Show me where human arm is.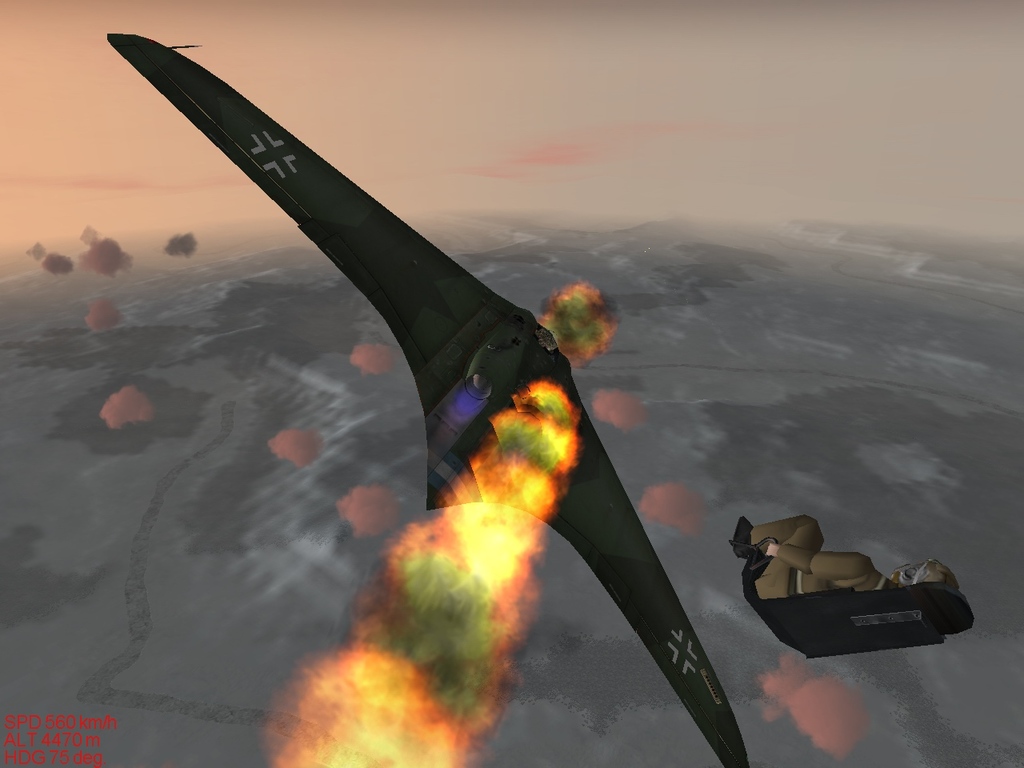
human arm is at bbox=(765, 544, 869, 581).
